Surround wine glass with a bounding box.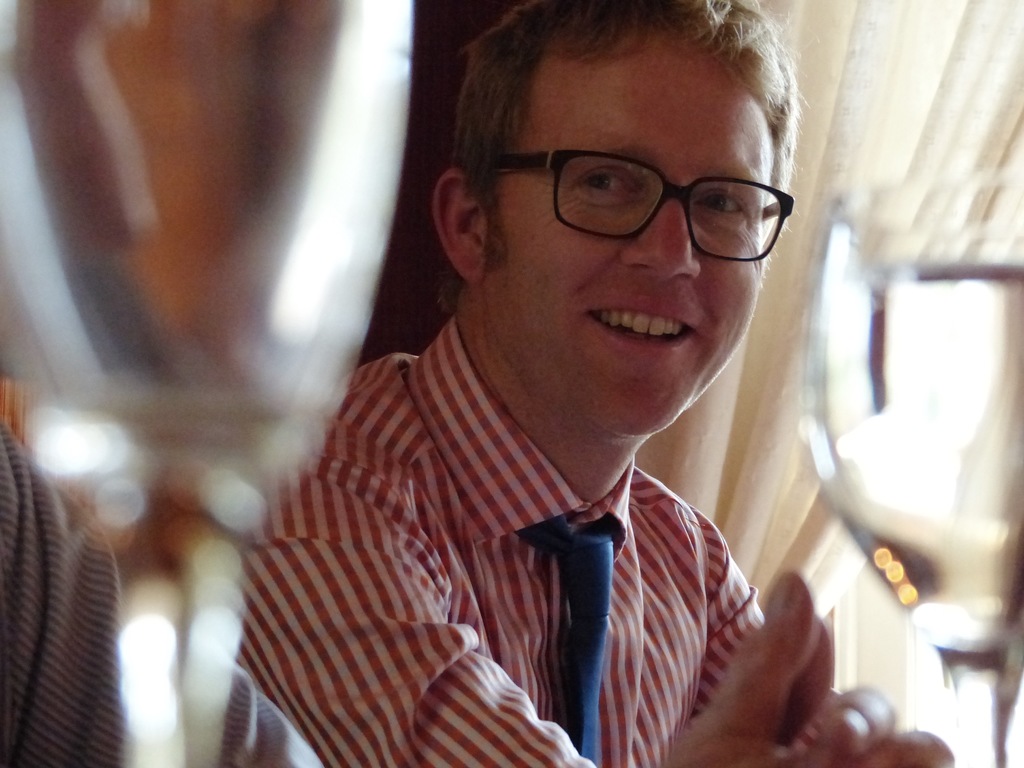
detection(799, 180, 1023, 767).
